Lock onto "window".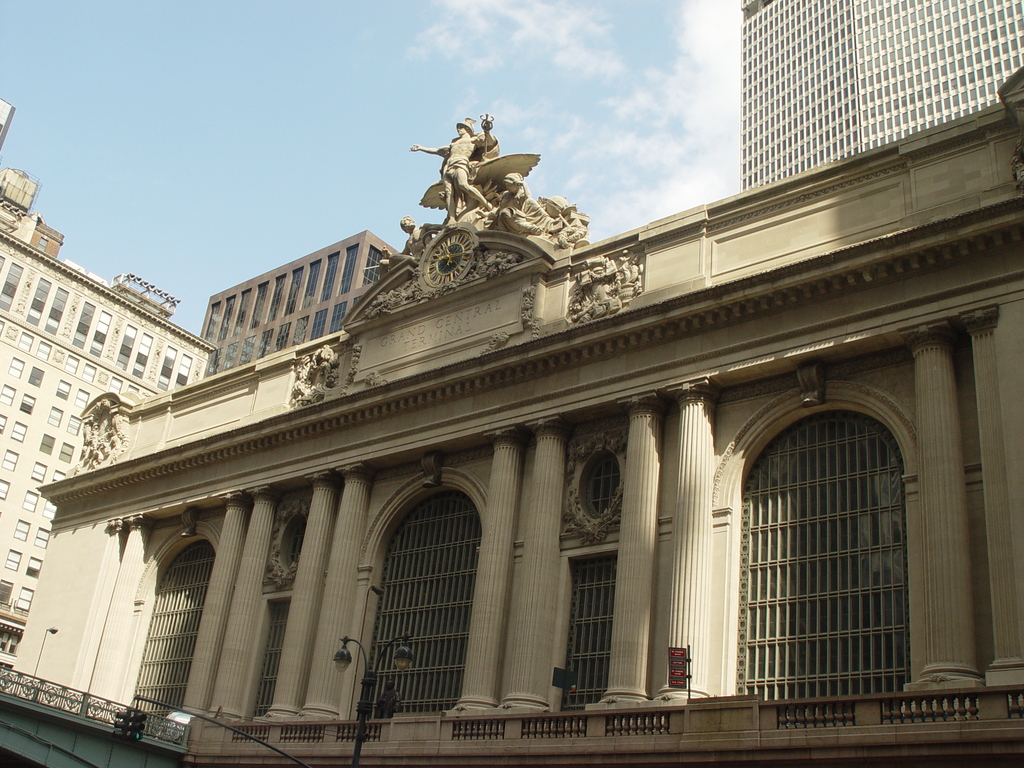
Locked: {"x1": 47, "y1": 404, "x2": 63, "y2": 428}.
